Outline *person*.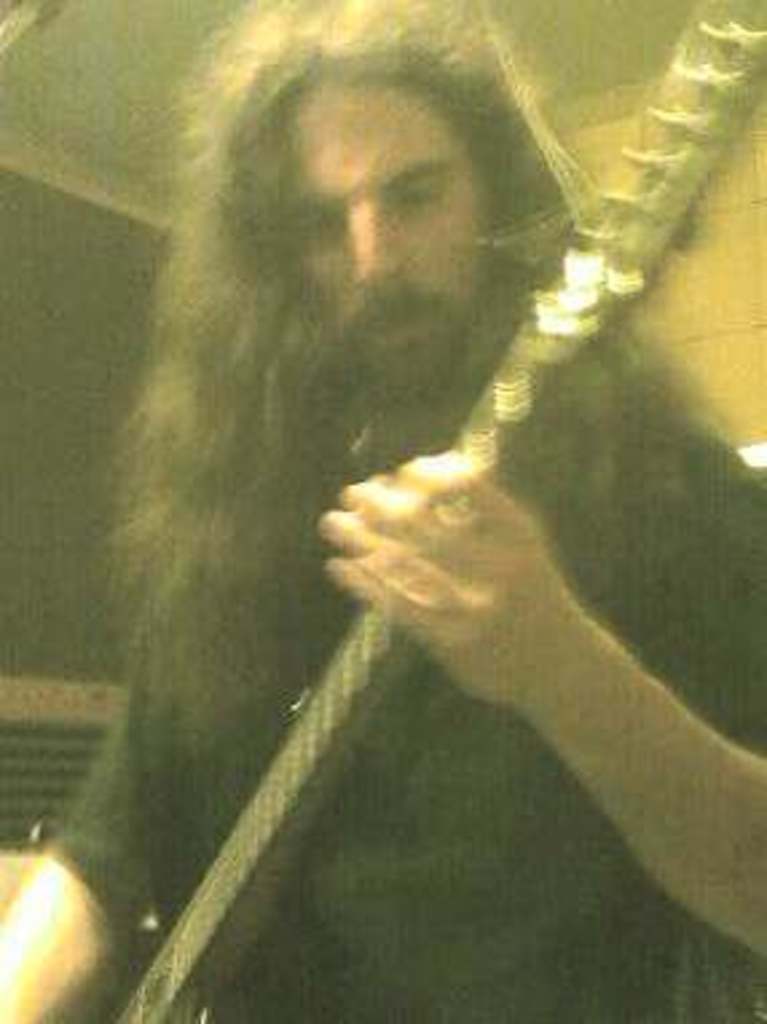
Outline: (46, 72, 766, 1008).
